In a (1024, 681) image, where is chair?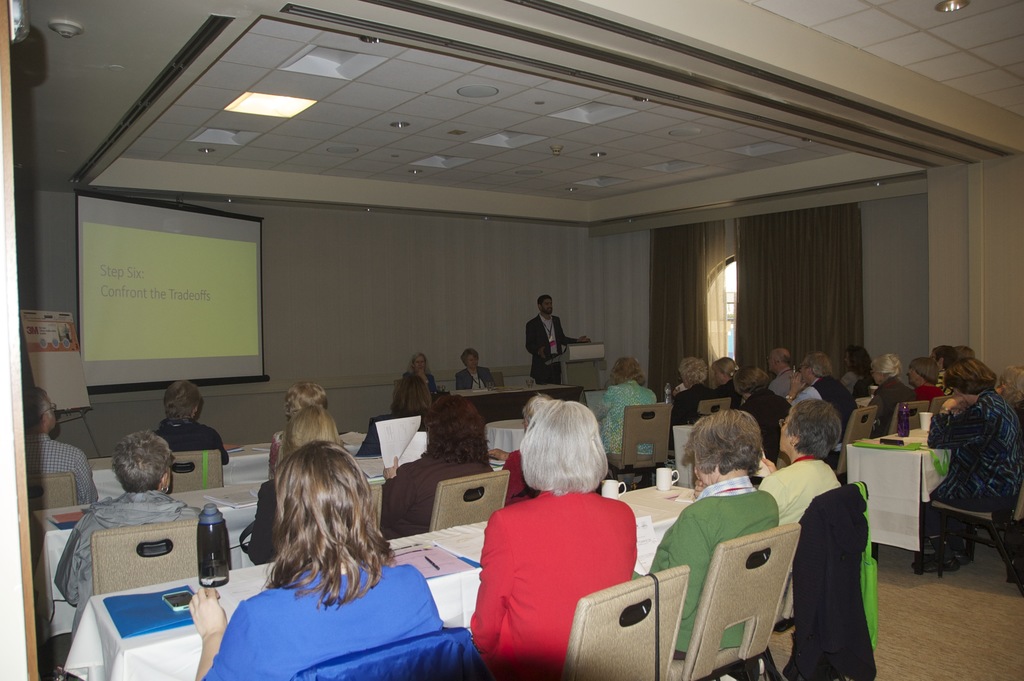
(696,517,817,667).
